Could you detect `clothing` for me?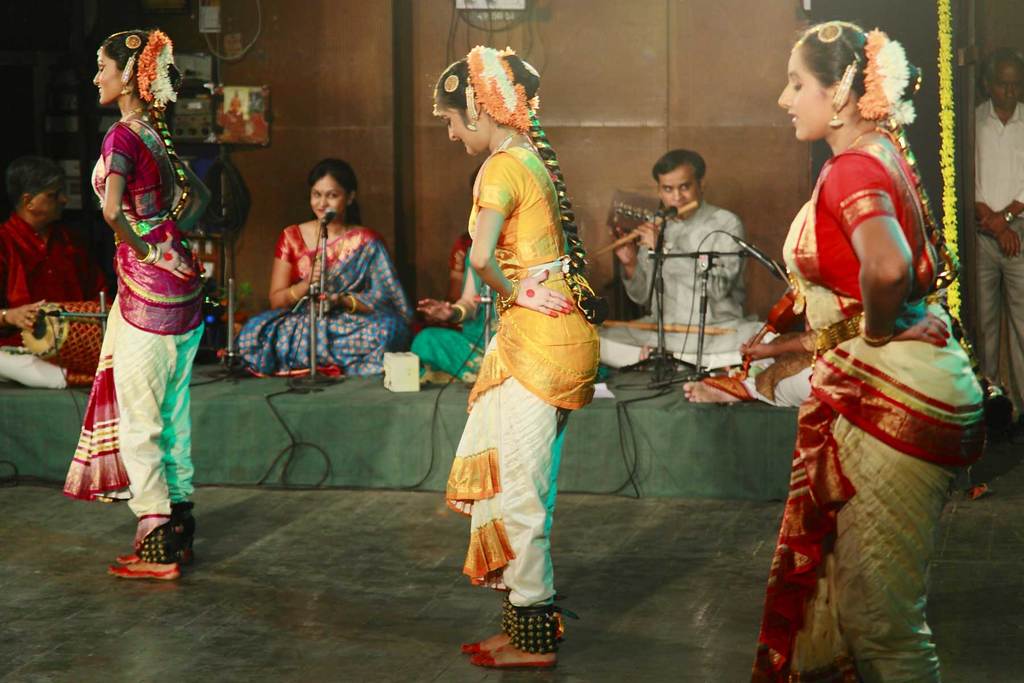
Detection result: 707 360 817 413.
